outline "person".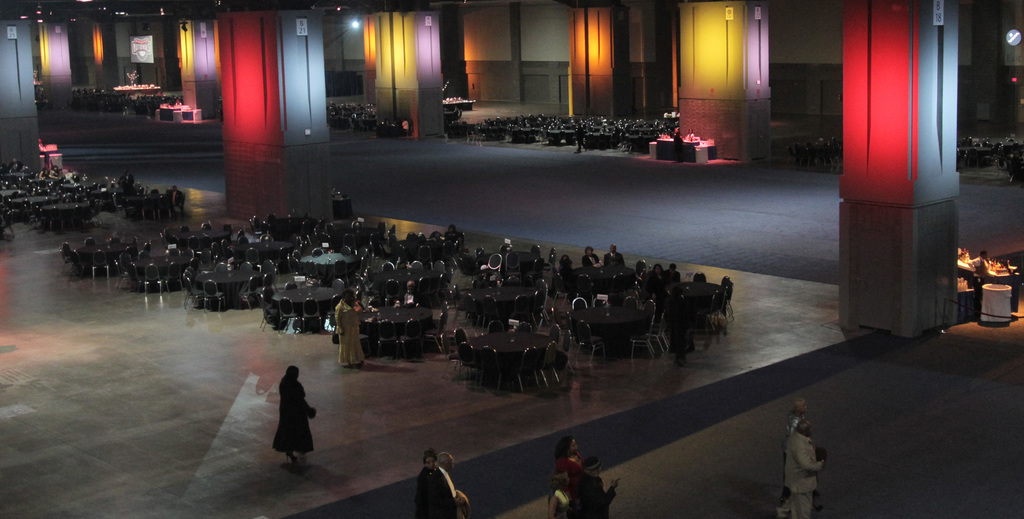
Outline: {"x1": 556, "y1": 432, "x2": 591, "y2": 482}.
